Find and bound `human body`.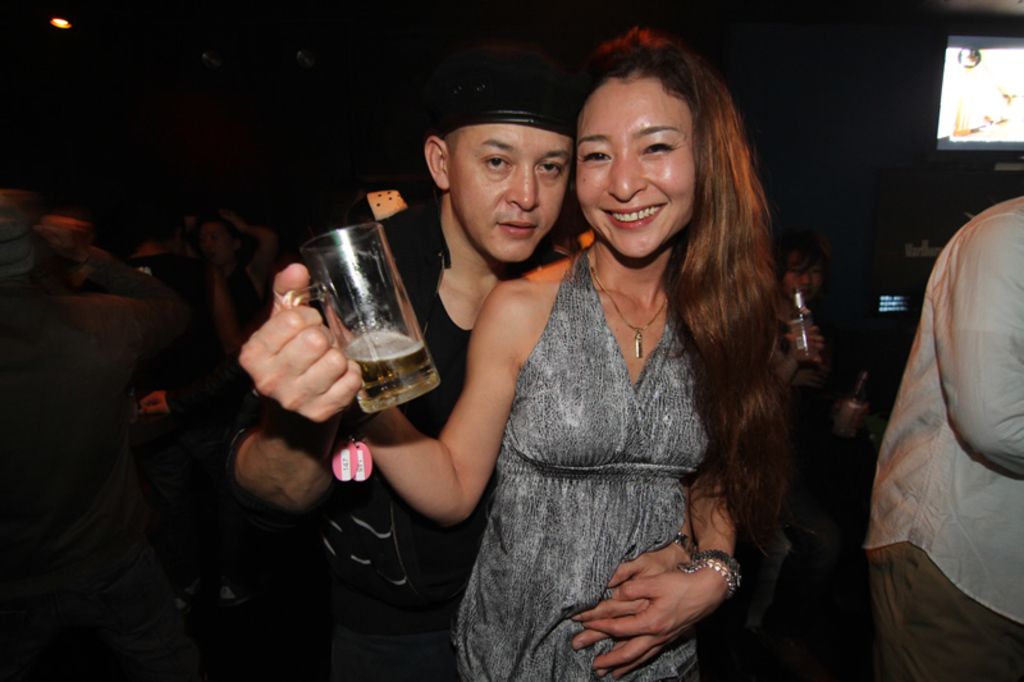
Bound: select_region(220, 65, 699, 681).
